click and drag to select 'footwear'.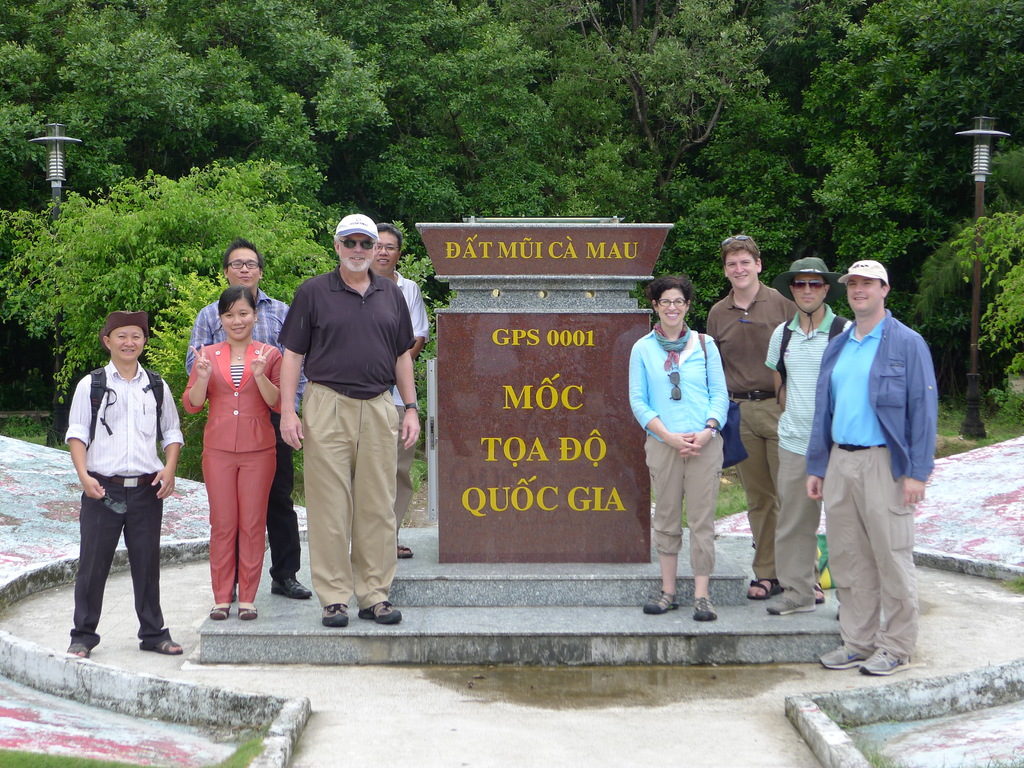
Selection: bbox=(148, 638, 180, 657).
